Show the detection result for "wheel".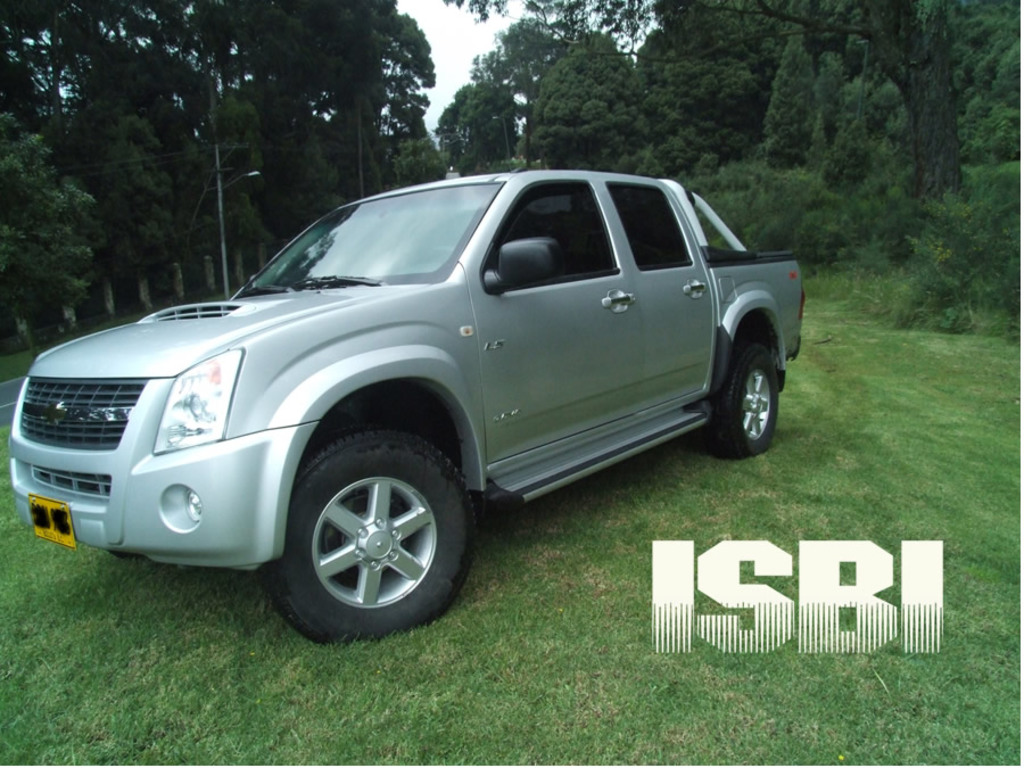
Rect(270, 455, 465, 625).
